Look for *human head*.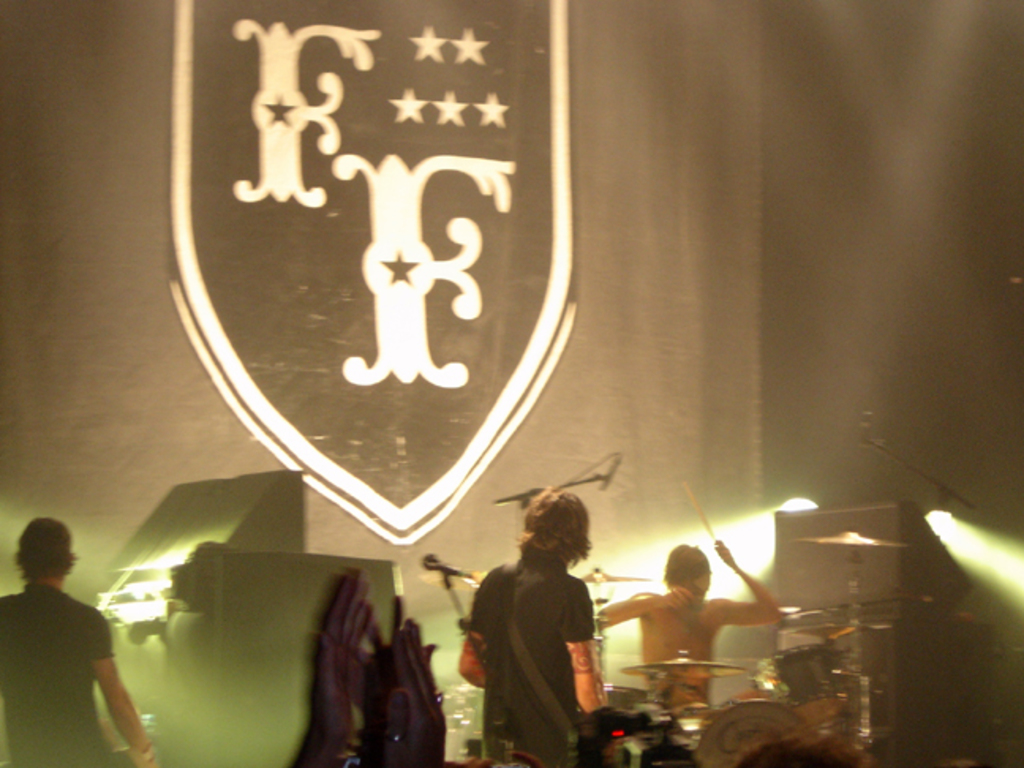
Found: l=11, t=515, r=84, b=582.
